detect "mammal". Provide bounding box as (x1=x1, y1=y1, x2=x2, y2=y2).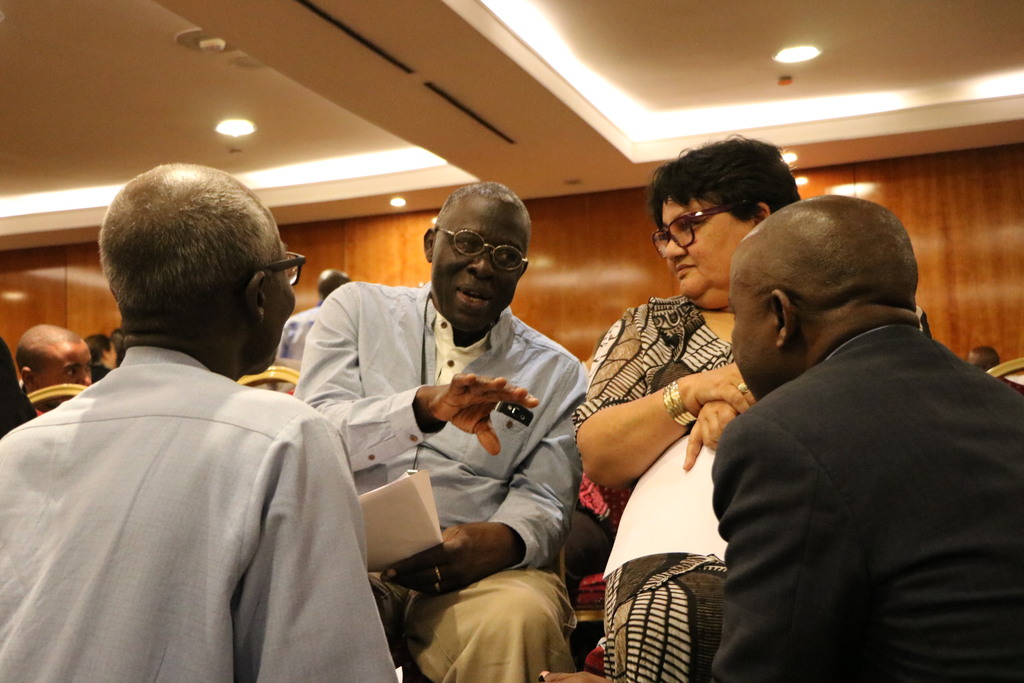
(x1=645, y1=160, x2=1004, y2=679).
